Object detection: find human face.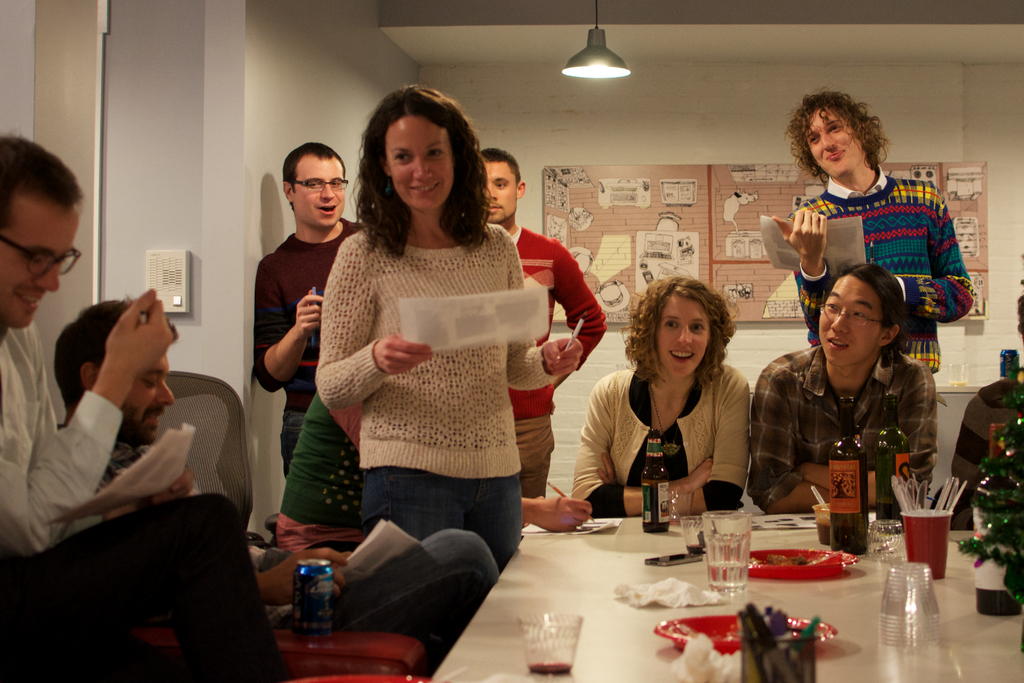
rect(650, 294, 712, 378).
